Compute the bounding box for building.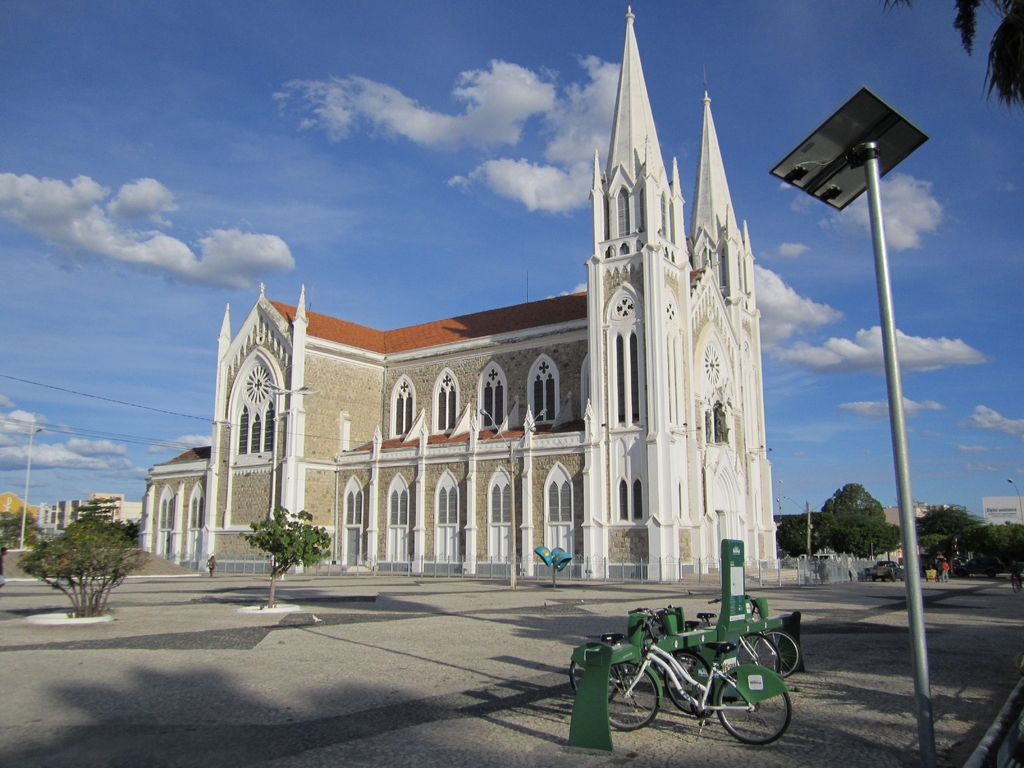
Rect(982, 491, 1023, 523).
